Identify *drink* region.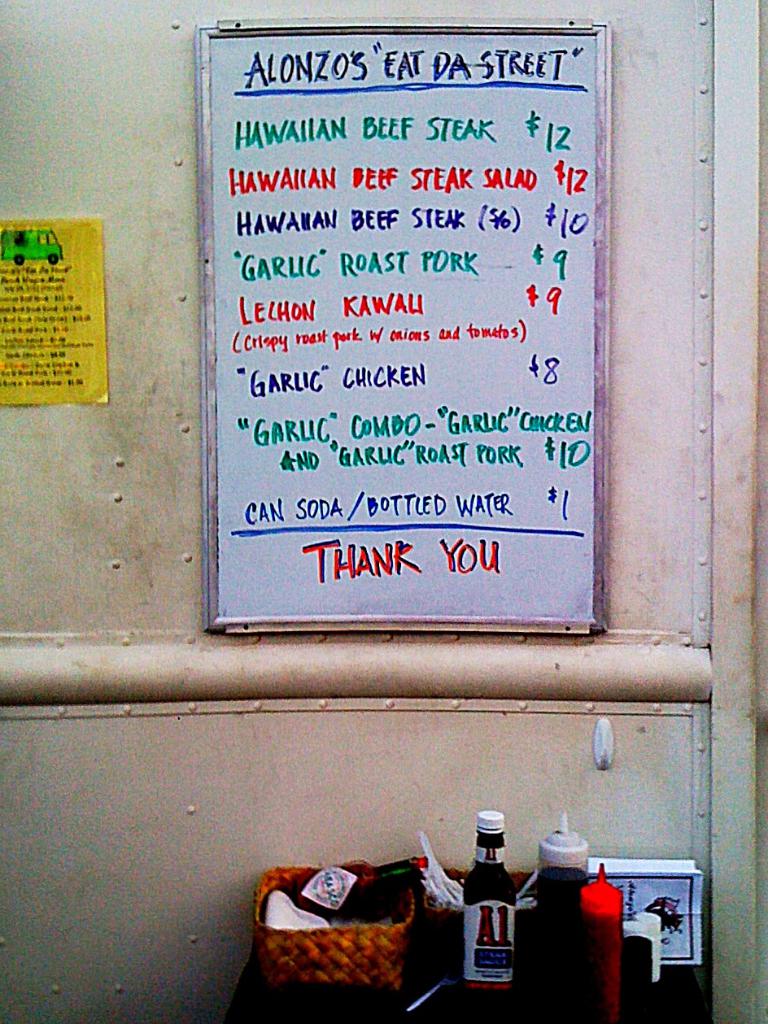
Region: crop(463, 810, 525, 997).
